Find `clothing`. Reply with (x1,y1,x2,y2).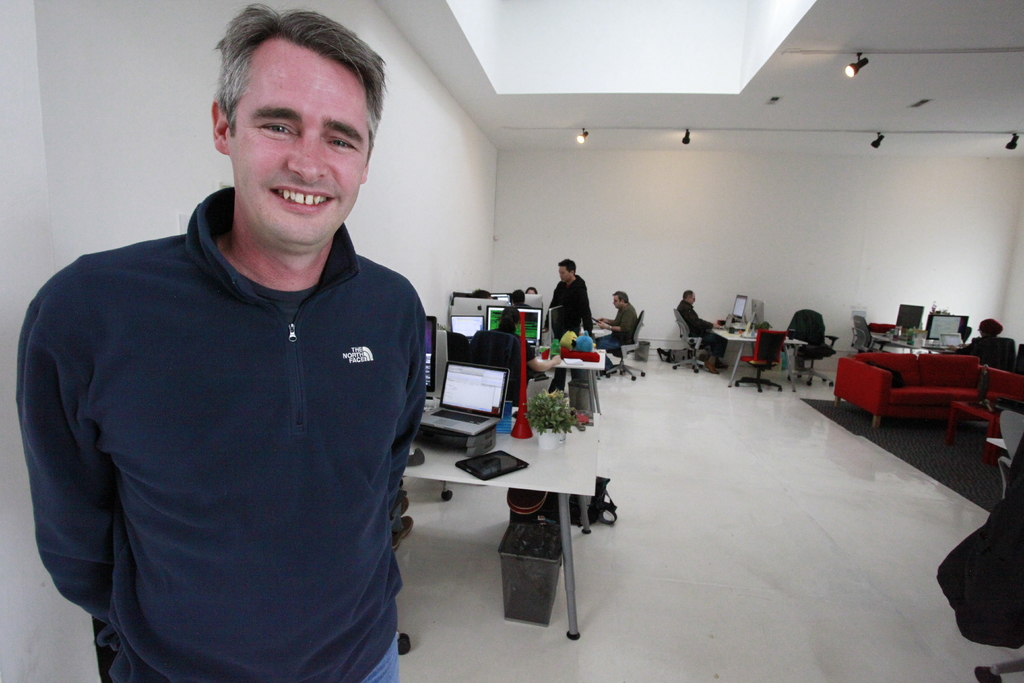
(16,196,410,682).
